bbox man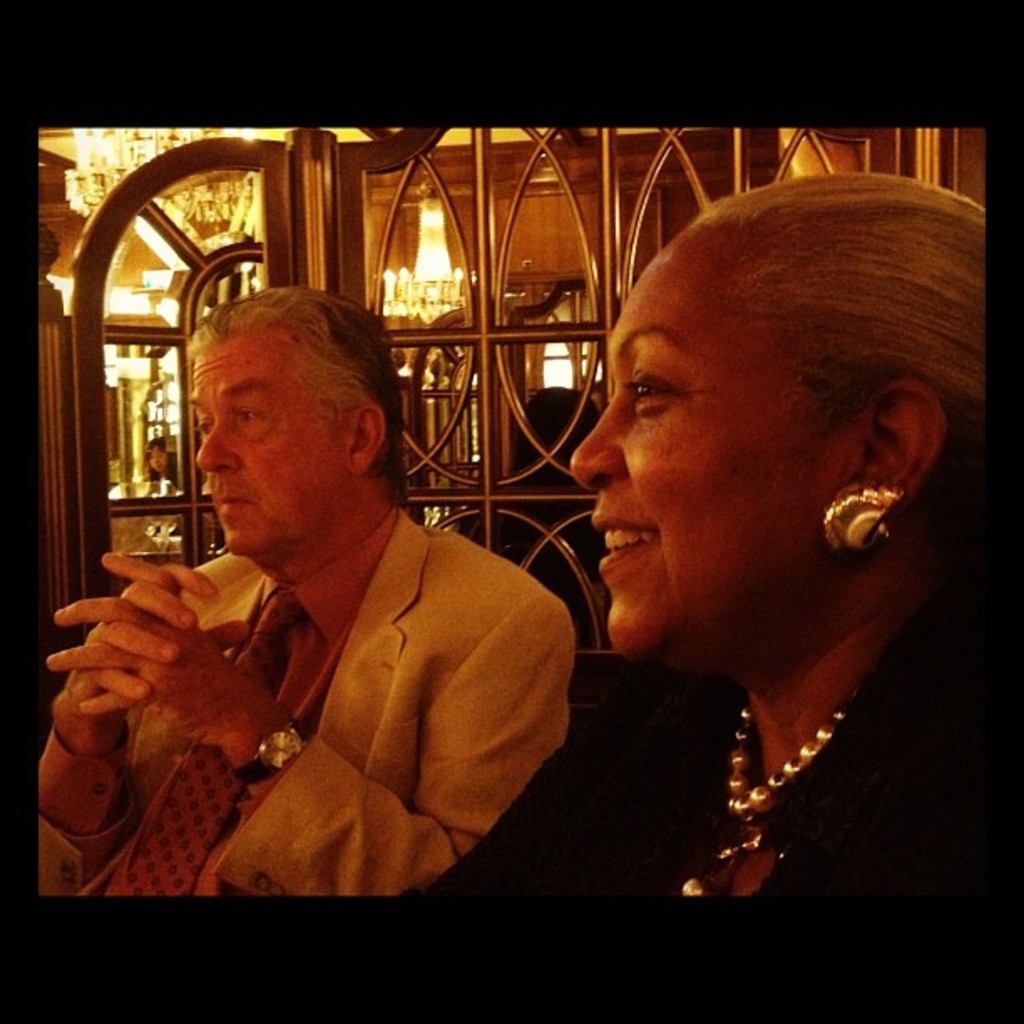
49,256,592,919
